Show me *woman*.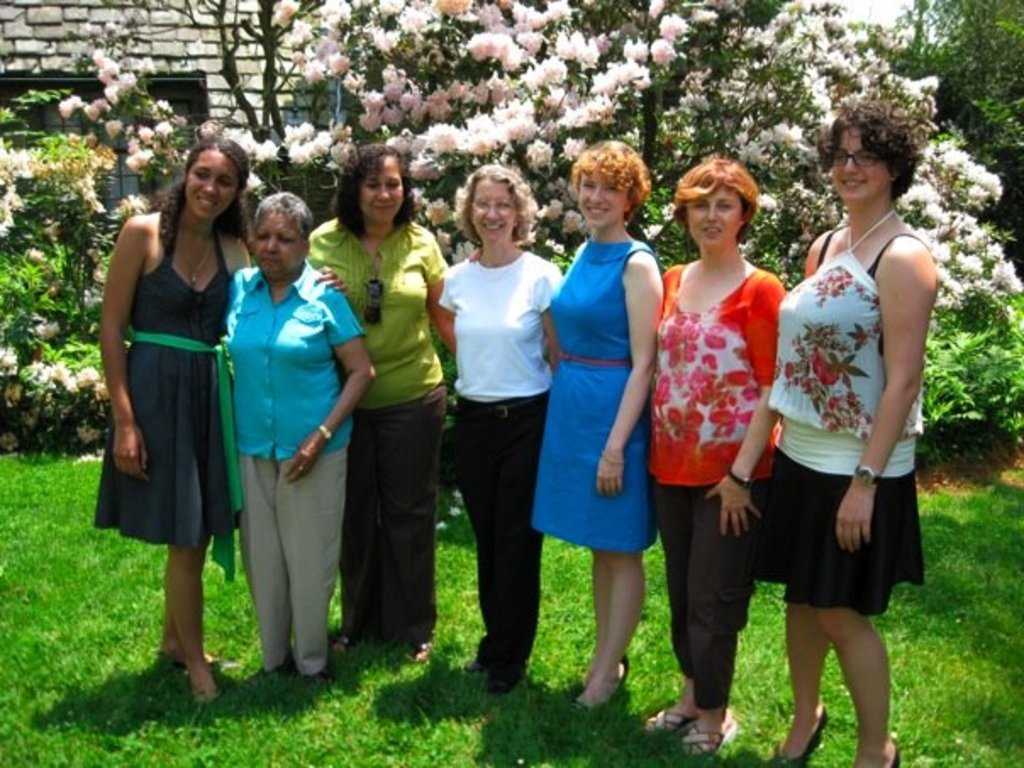
*woman* is here: bbox=(644, 153, 793, 751).
